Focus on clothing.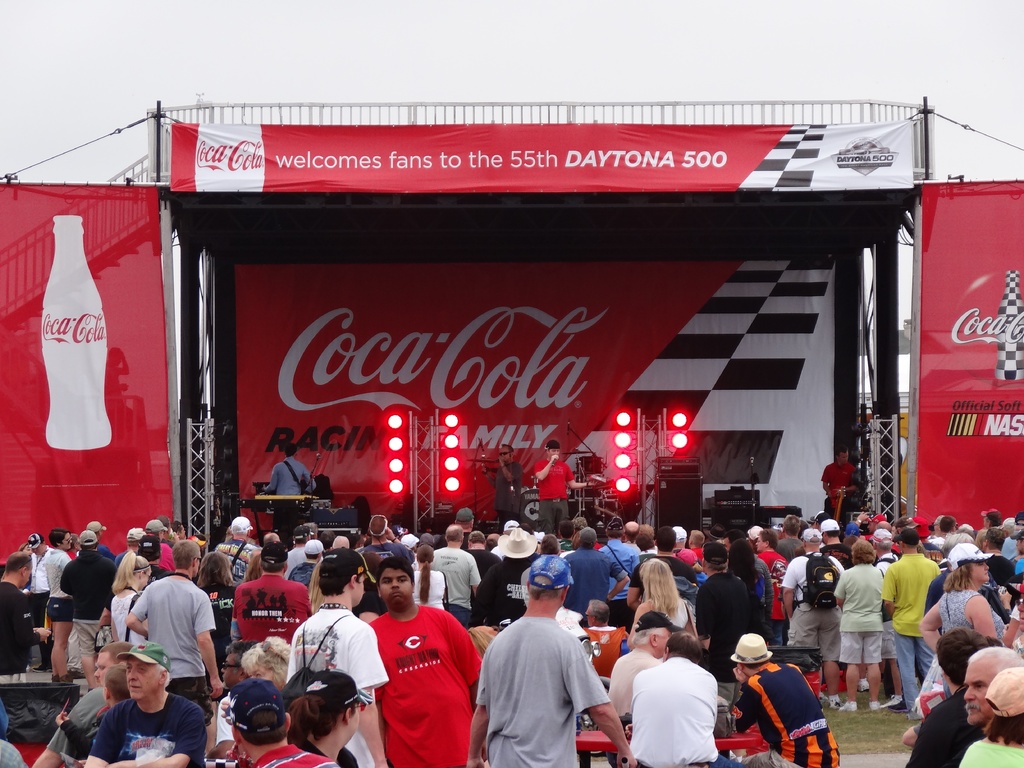
Focused at 607, 539, 649, 585.
